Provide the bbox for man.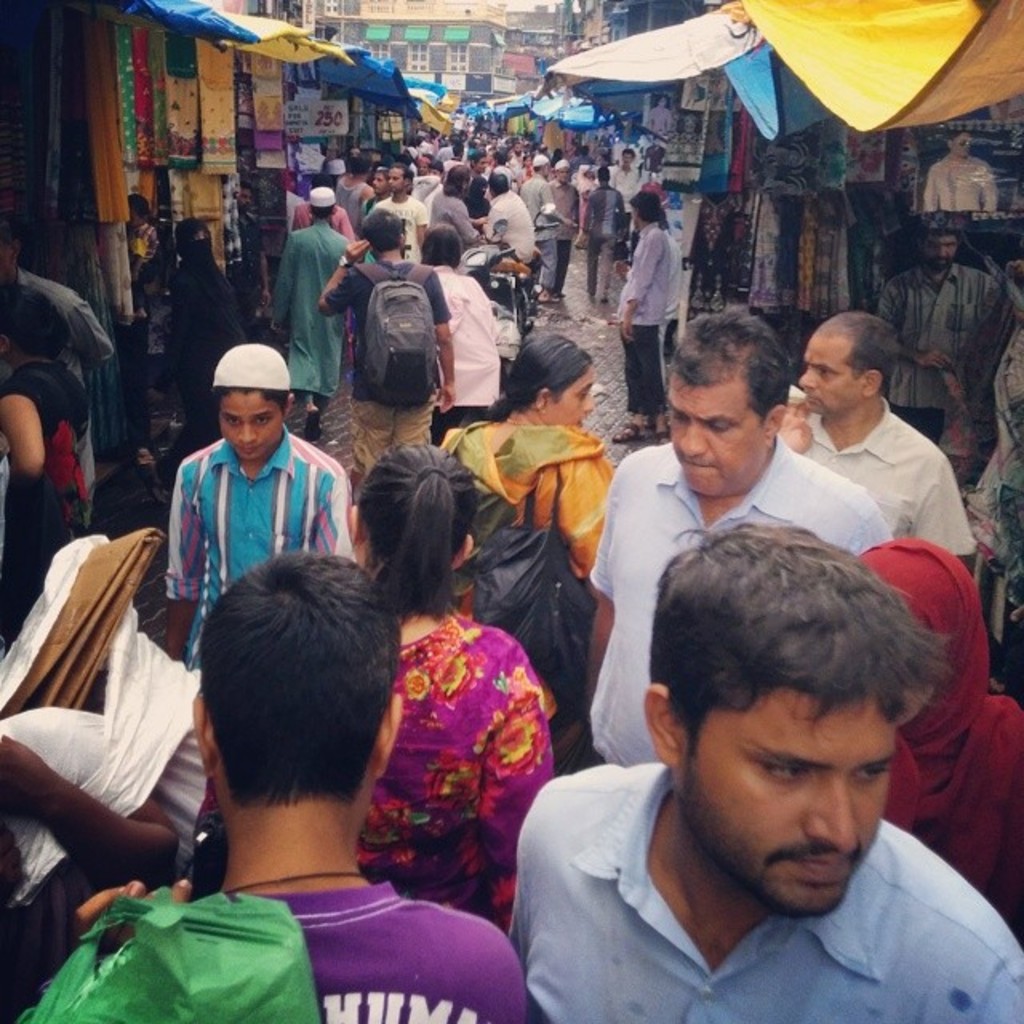
69/555/528/1022.
